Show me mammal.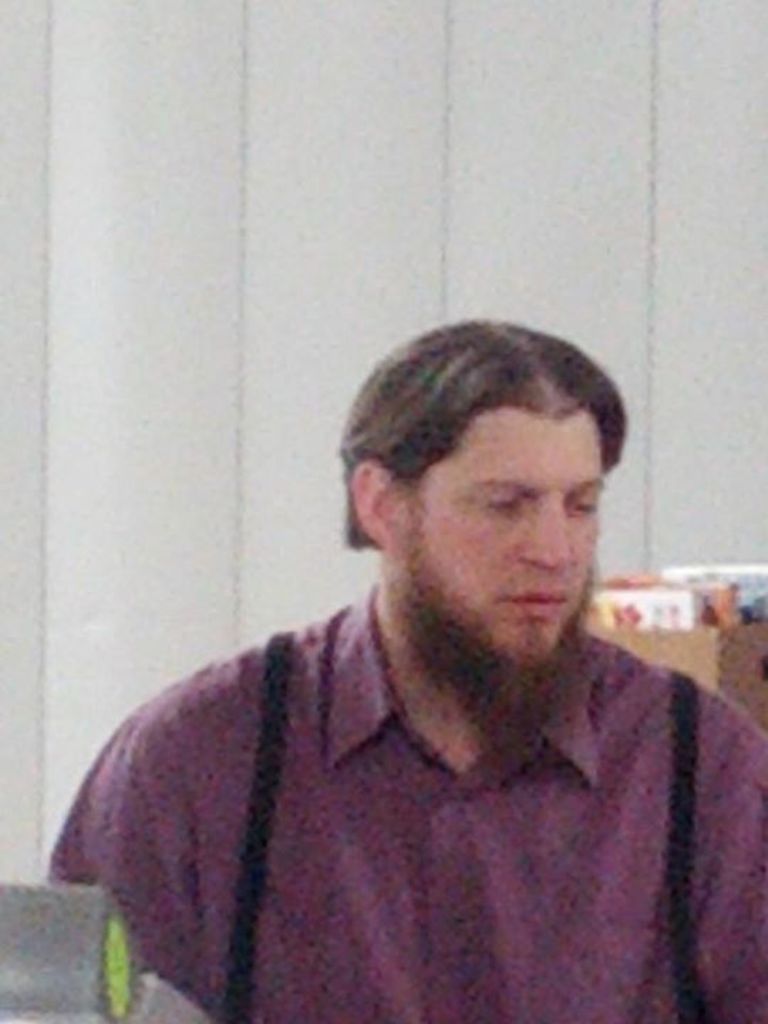
mammal is here: 44, 321, 767, 1023.
